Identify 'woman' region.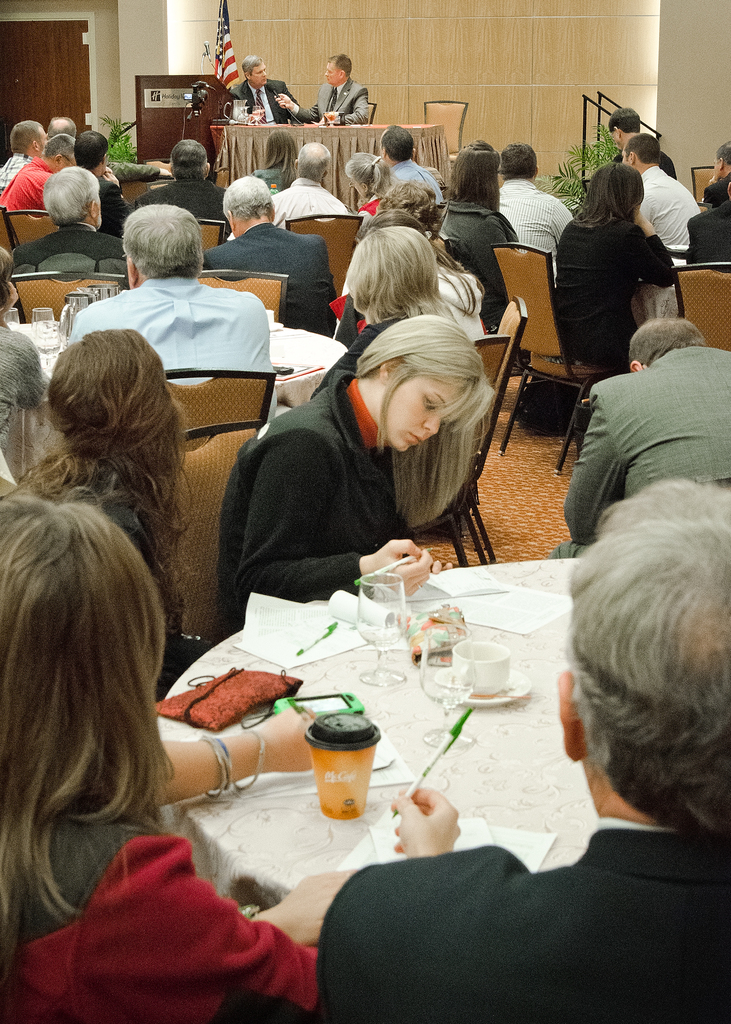
Region: bbox=[306, 221, 458, 399].
